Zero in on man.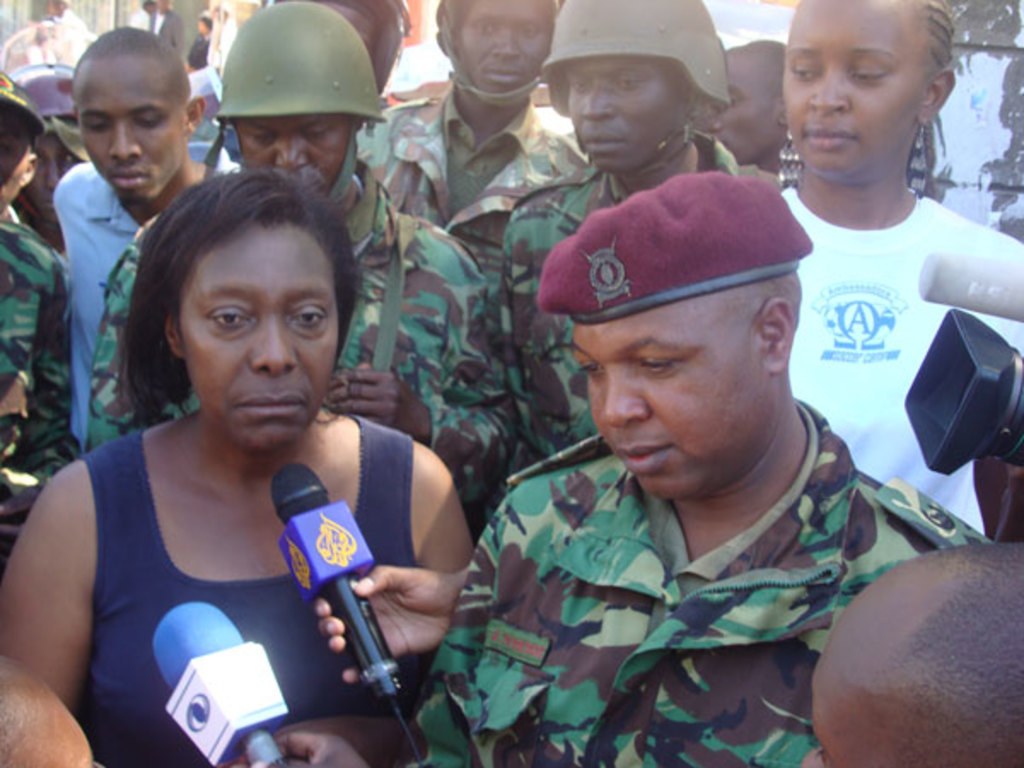
Zeroed in: [51, 26, 249, 449].
